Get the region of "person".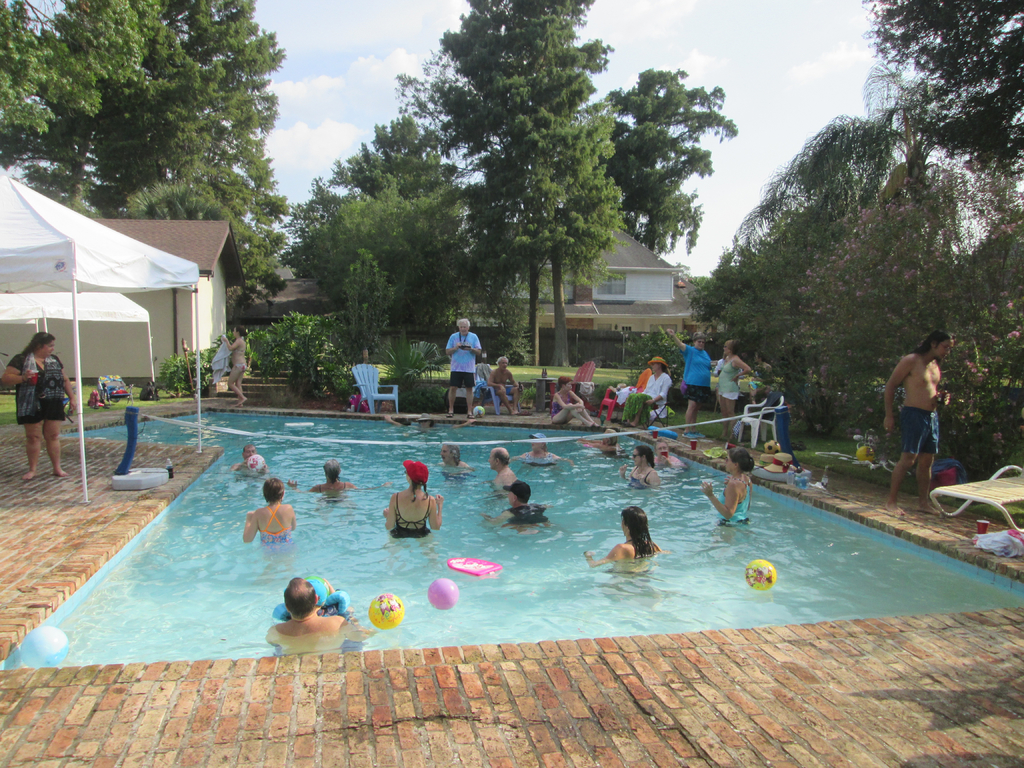
<bbox>382, 458, 444, 537</bbox>.
